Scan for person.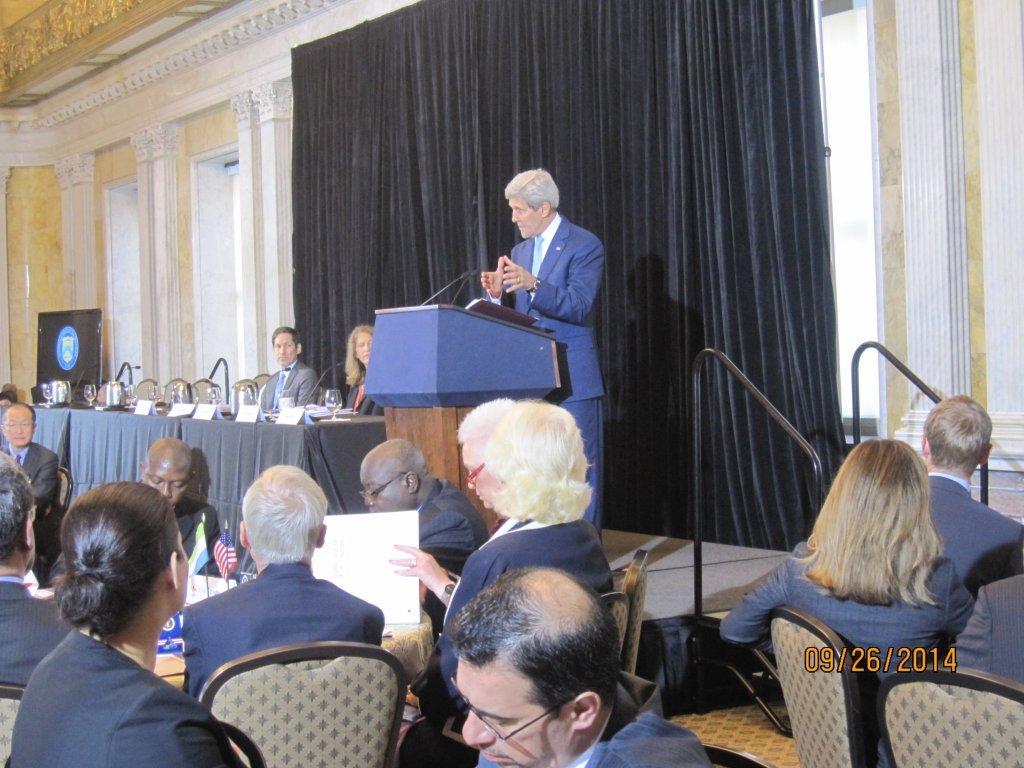
Scan result: l=724, t=436, r=973, b=738.
